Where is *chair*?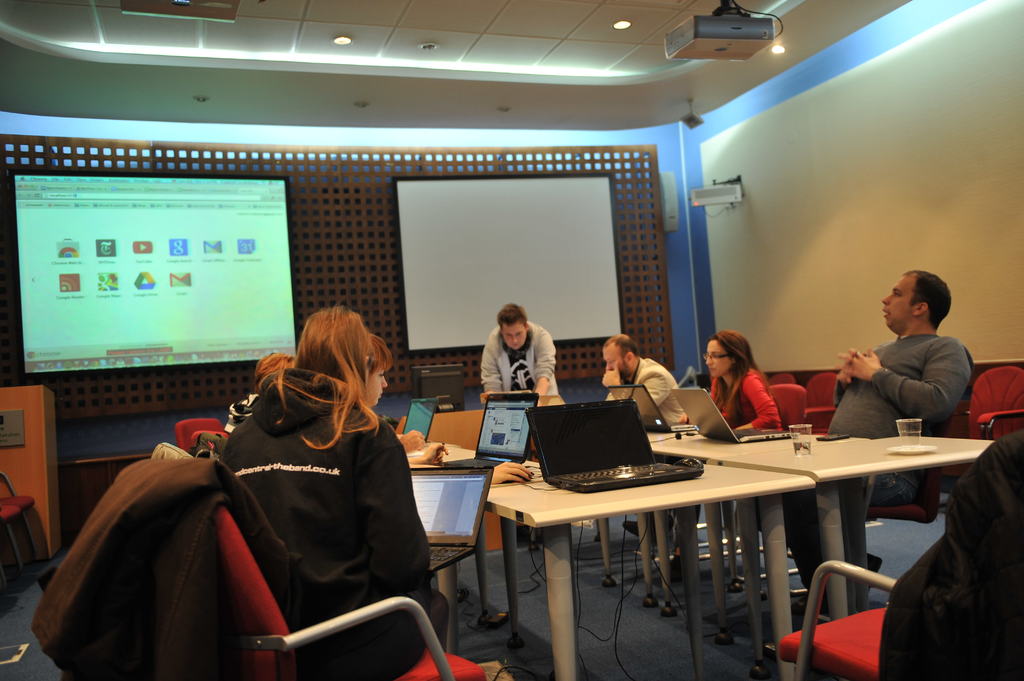
(x1=931, y1=362, x2=1023, y2=505).
